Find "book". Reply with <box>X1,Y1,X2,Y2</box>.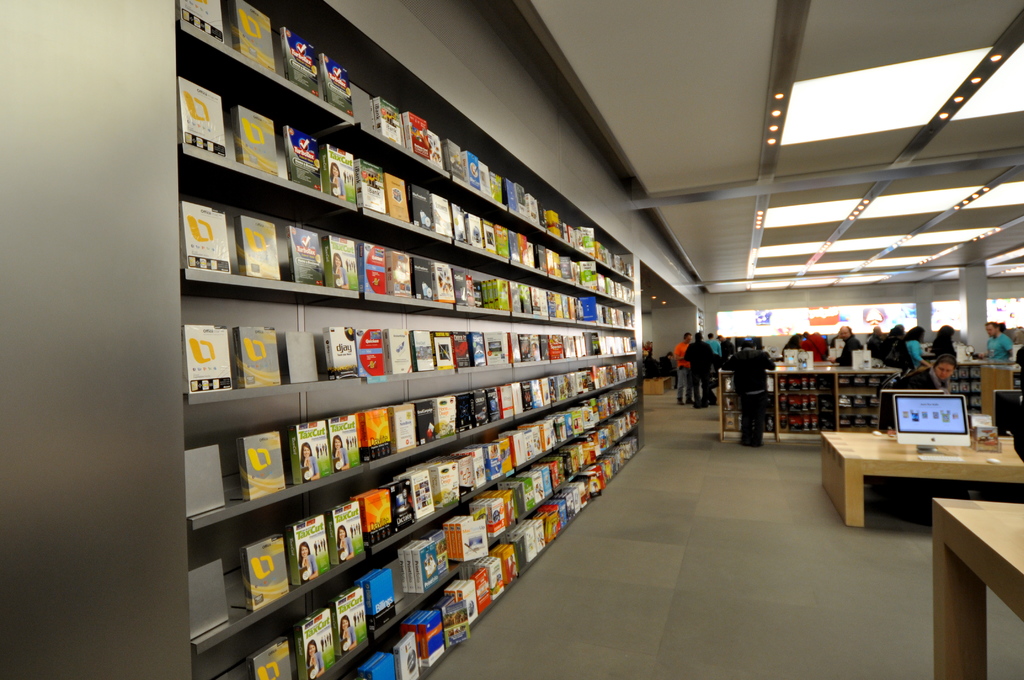
<box>544,253,556,274</box>.
